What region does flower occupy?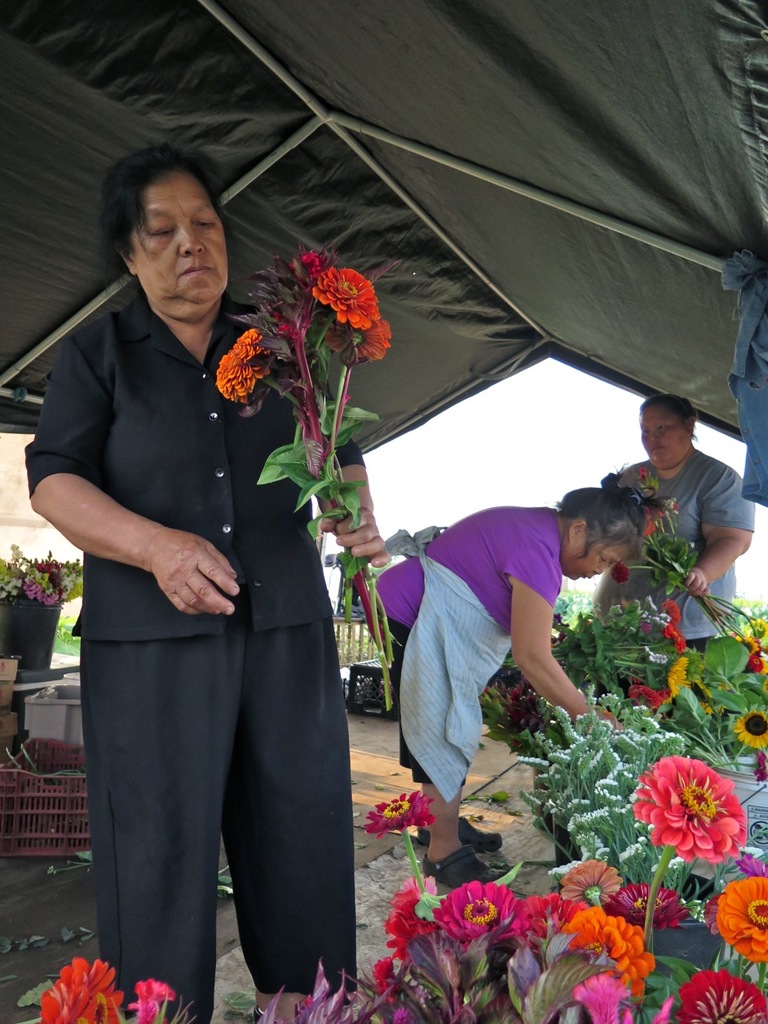
{"x1": 127, "y1": 994, "x2": 159, "y2": 1023}.
